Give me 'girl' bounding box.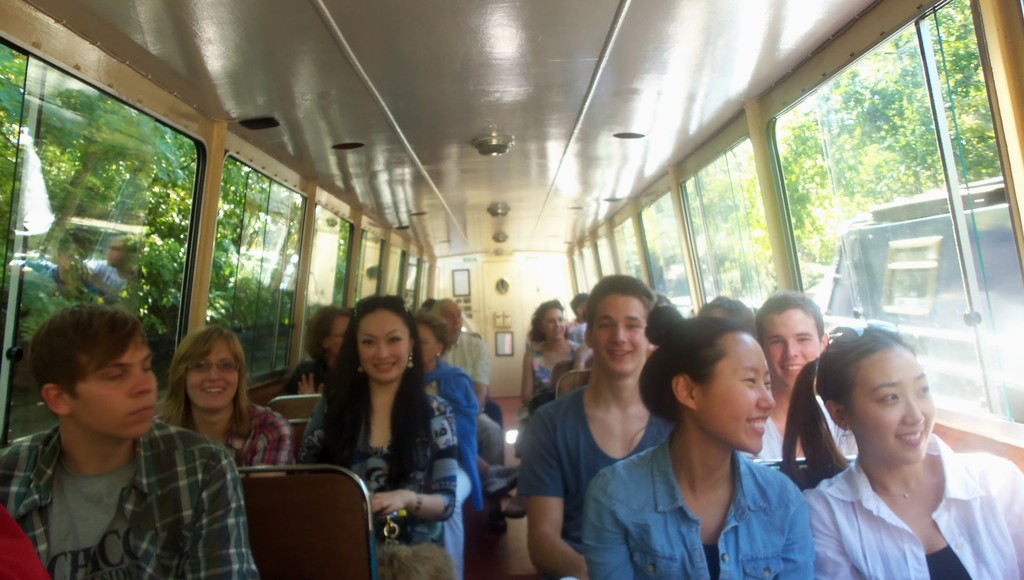
select_region(772, 319, 1023, 579).
